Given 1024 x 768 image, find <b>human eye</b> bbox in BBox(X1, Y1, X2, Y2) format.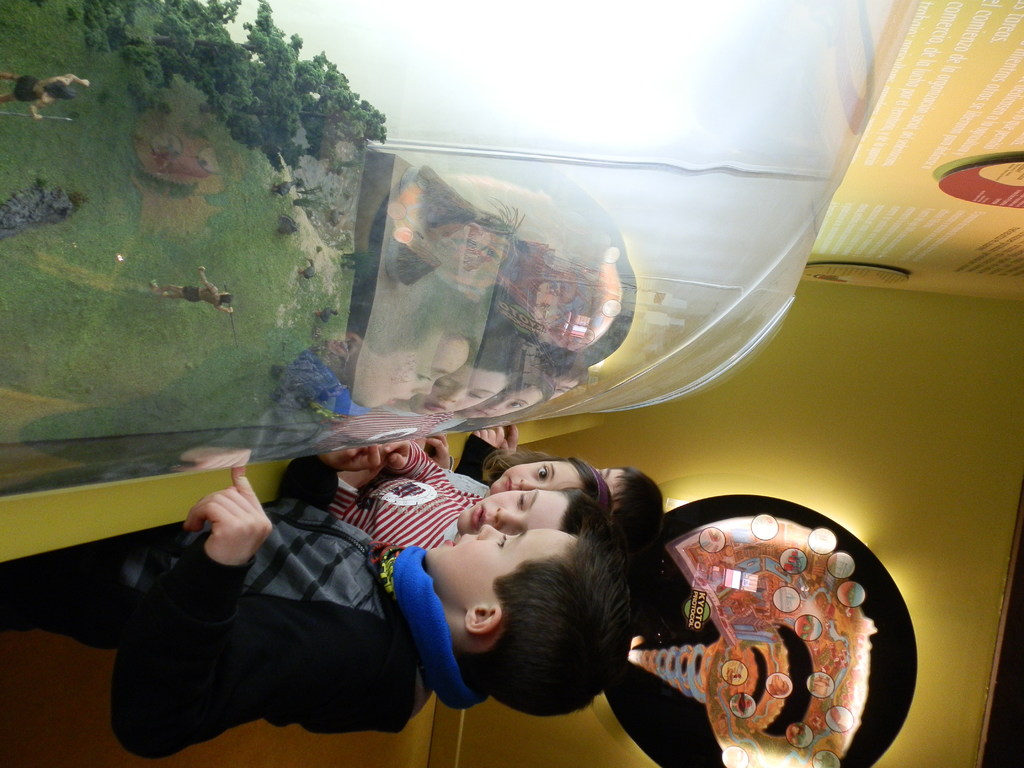
BBox(513, 490, 530, 516).
